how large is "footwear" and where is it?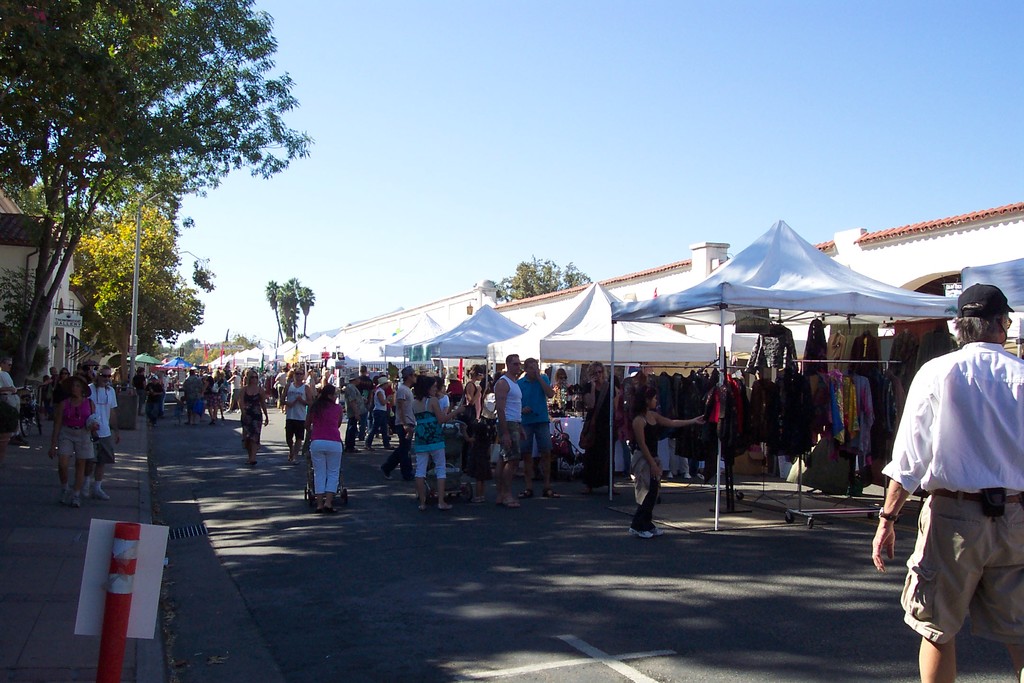
Bounding box: l=628, t=525, r=659, b=542.
